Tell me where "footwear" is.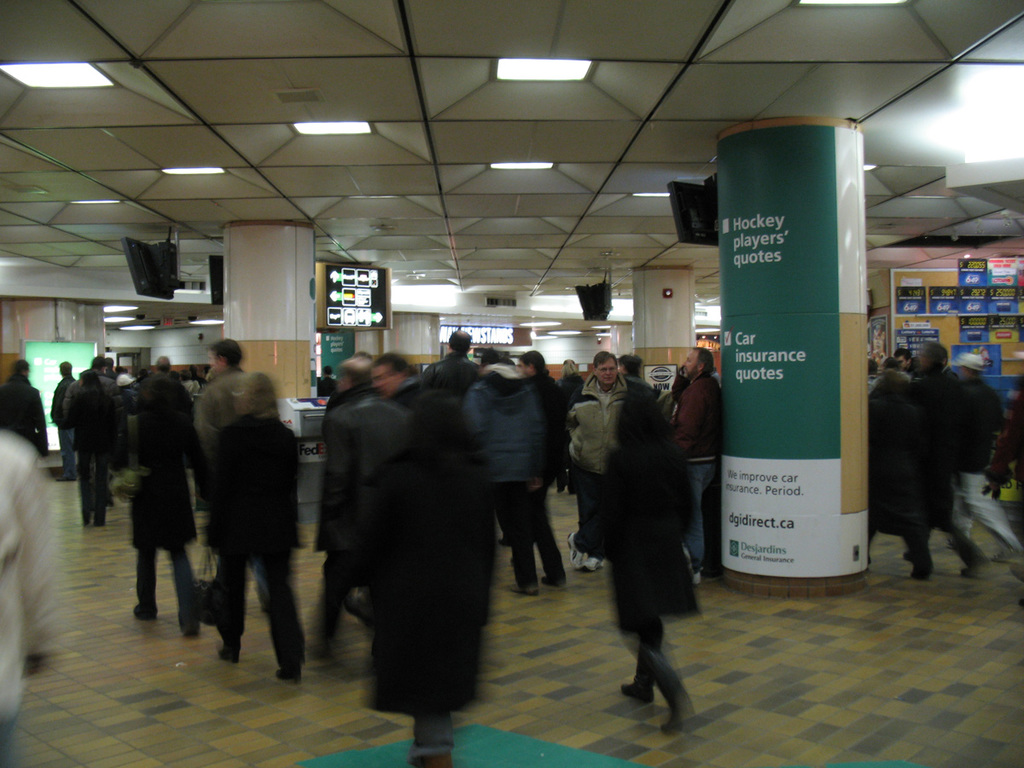
"footwear" is at l=540, t=573, r=568, b=586.
